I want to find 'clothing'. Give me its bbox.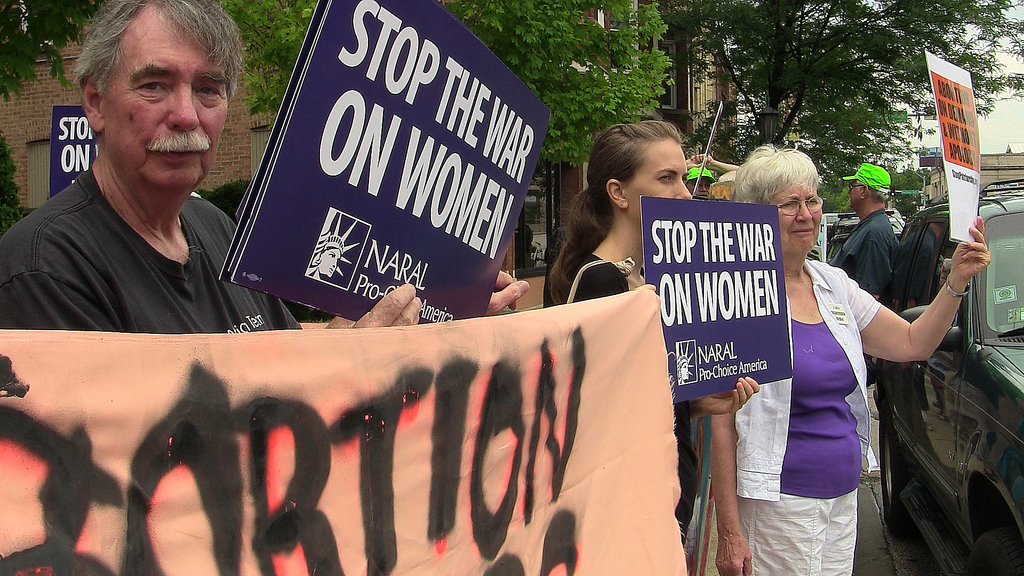
{"x1": 568, "y1": 253, "x2": 703, "y2": 550}.
